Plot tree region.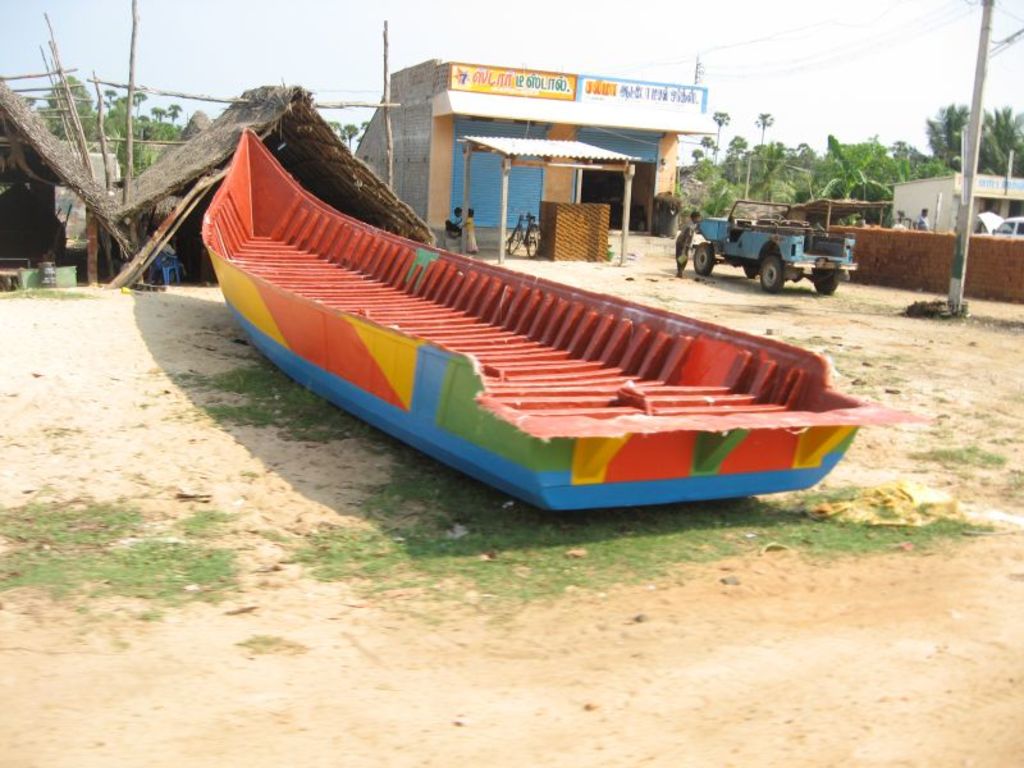
Plotted at [left=884, top=141, right=937, bottom=182].
